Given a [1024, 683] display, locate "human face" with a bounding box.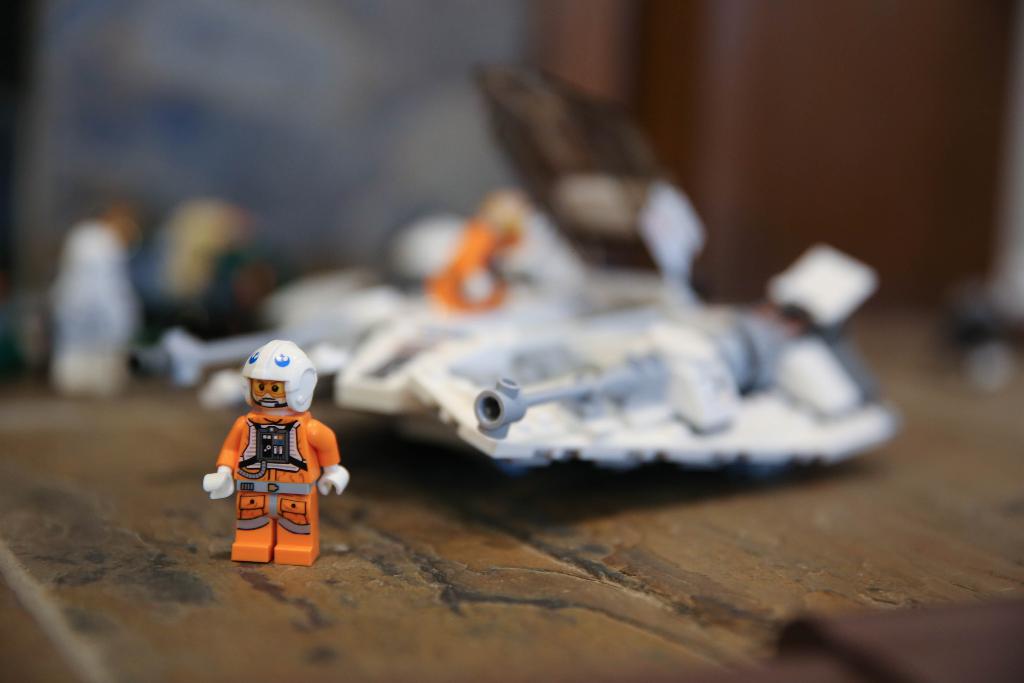
Located: x1=247 y1=374 x2=288 y2=412.
